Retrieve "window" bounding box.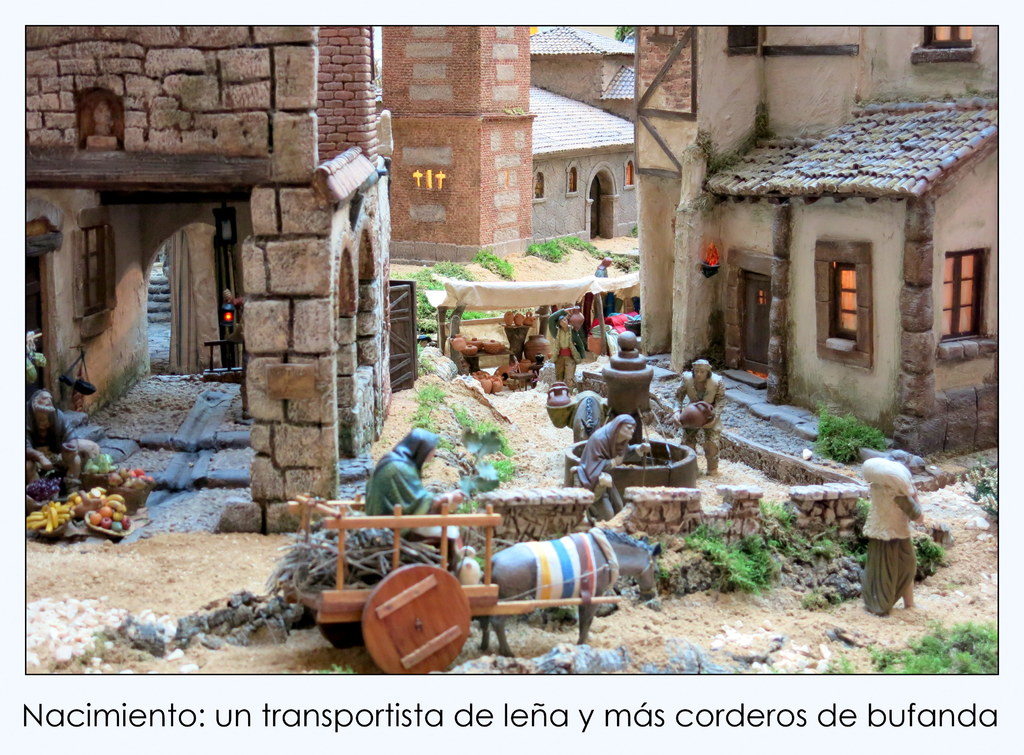
Bounding box: detection(533, 168, 545, 200).
